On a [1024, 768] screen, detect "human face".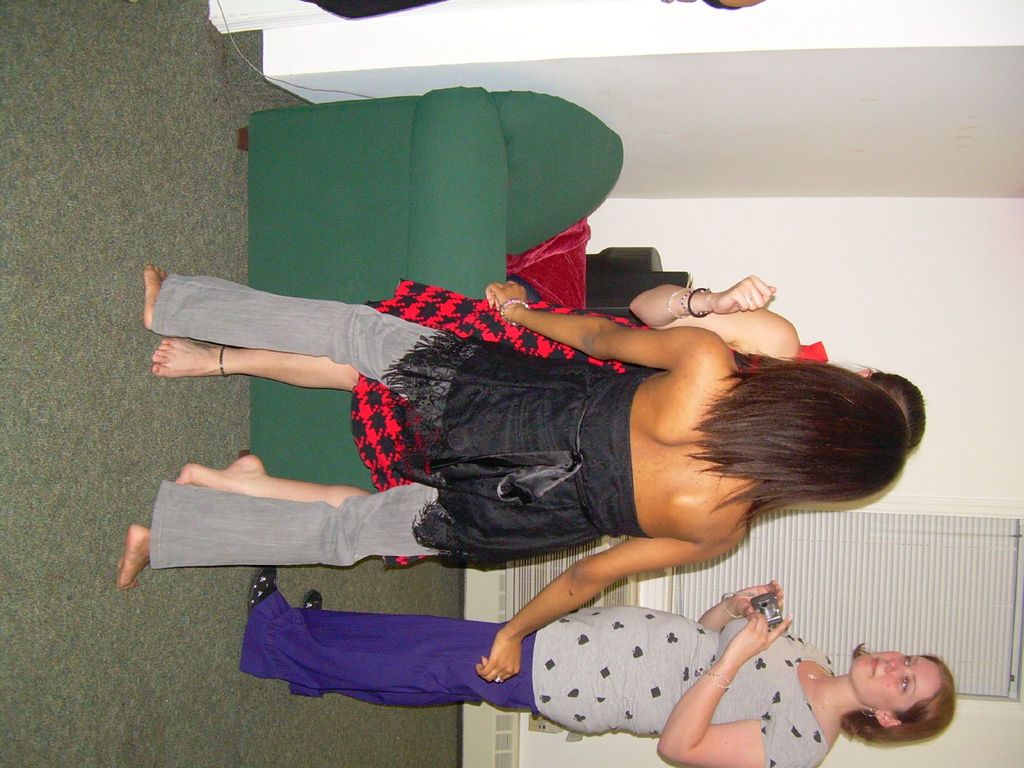
<box>855,655,936,707</box>.
